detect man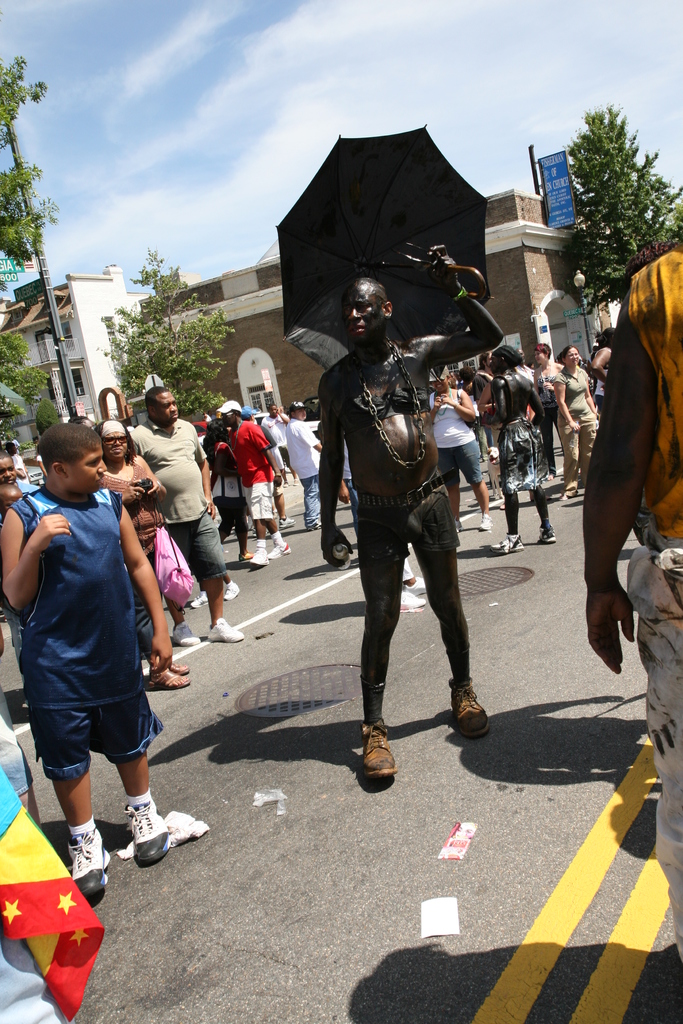
126/389/245/652
